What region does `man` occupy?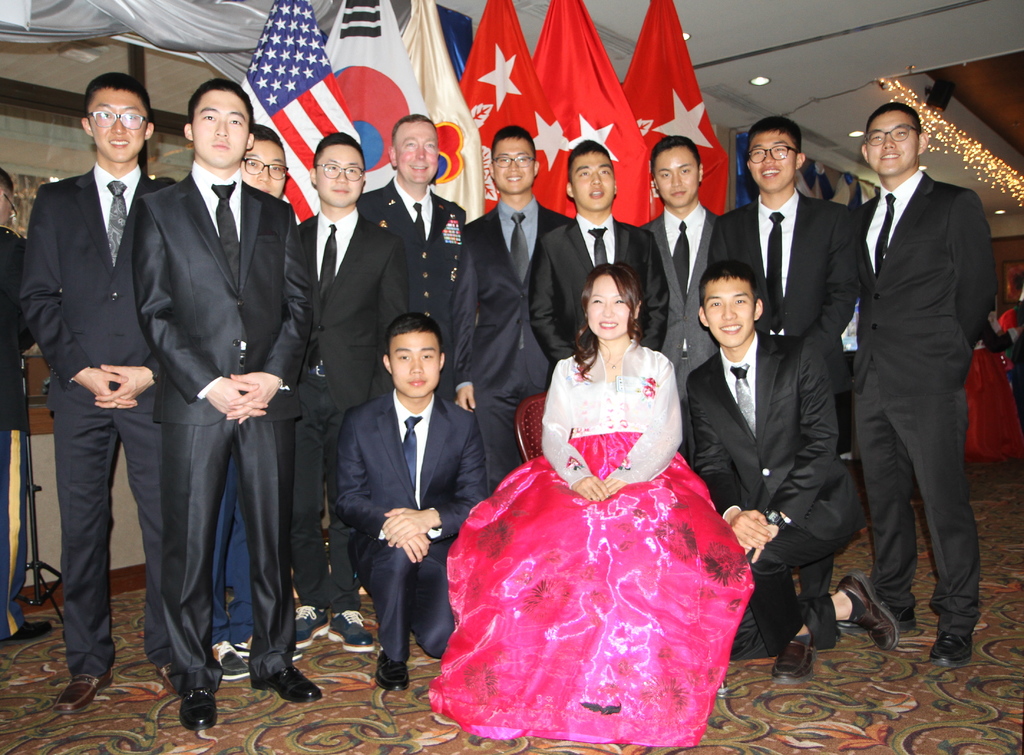
x1=639, y1=133, x2=724, y2=435.
